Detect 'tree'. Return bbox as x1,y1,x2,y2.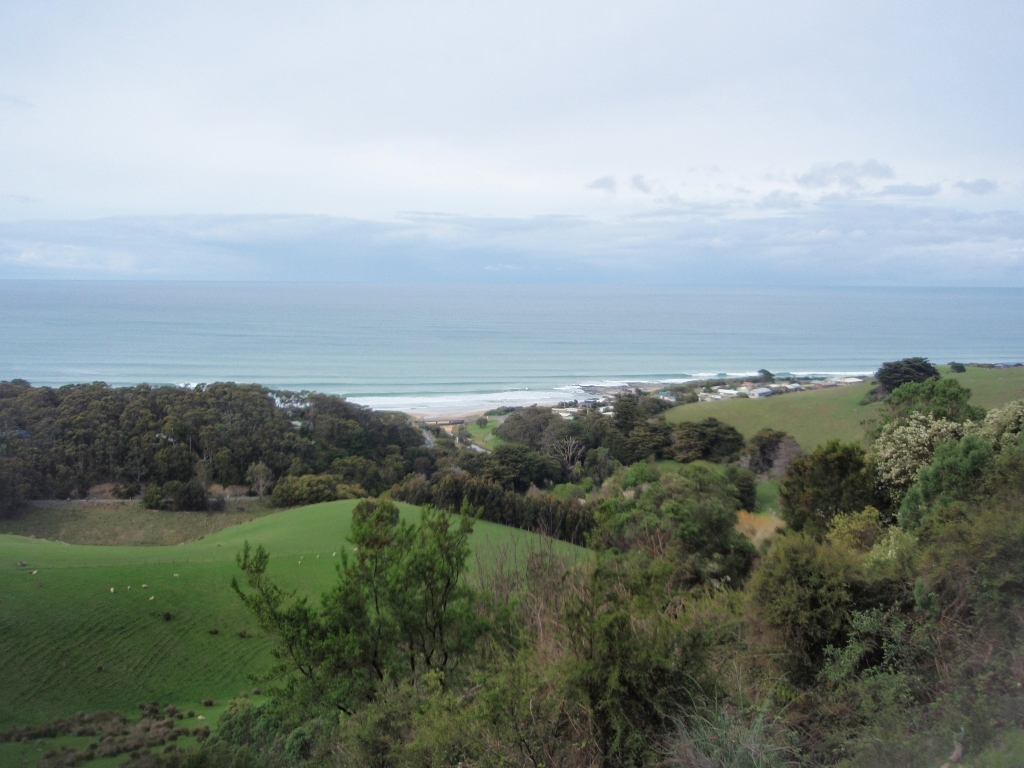
0,367,583,533.
